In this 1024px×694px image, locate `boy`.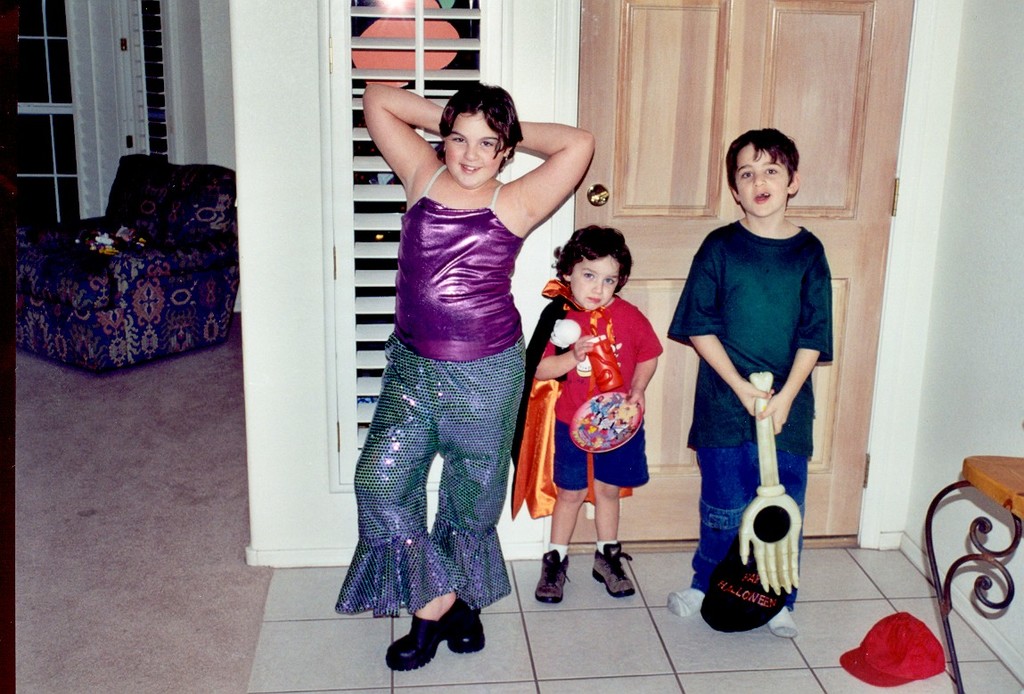
Bounding box: detection(664, 125, 836, 637).
